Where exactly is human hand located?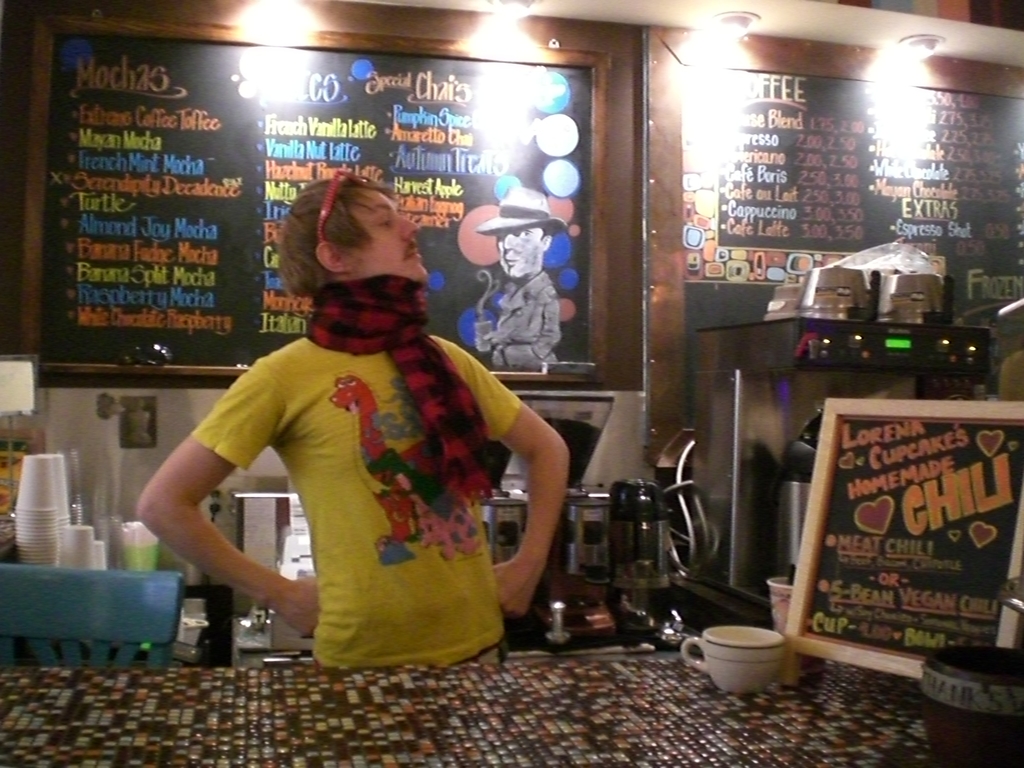
Its bounding box is {"left": 493, "top": 554, "right": 538, "bottom": 614}.
